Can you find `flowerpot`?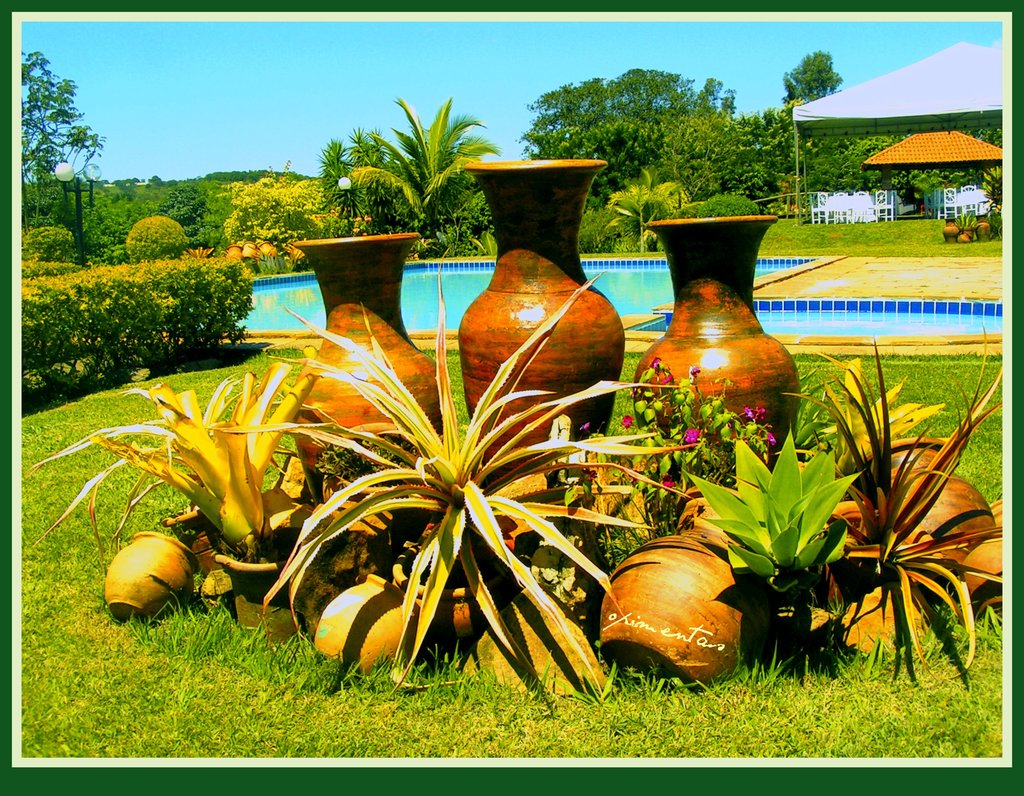
Yes, bounding box: (589,520,741,689).
